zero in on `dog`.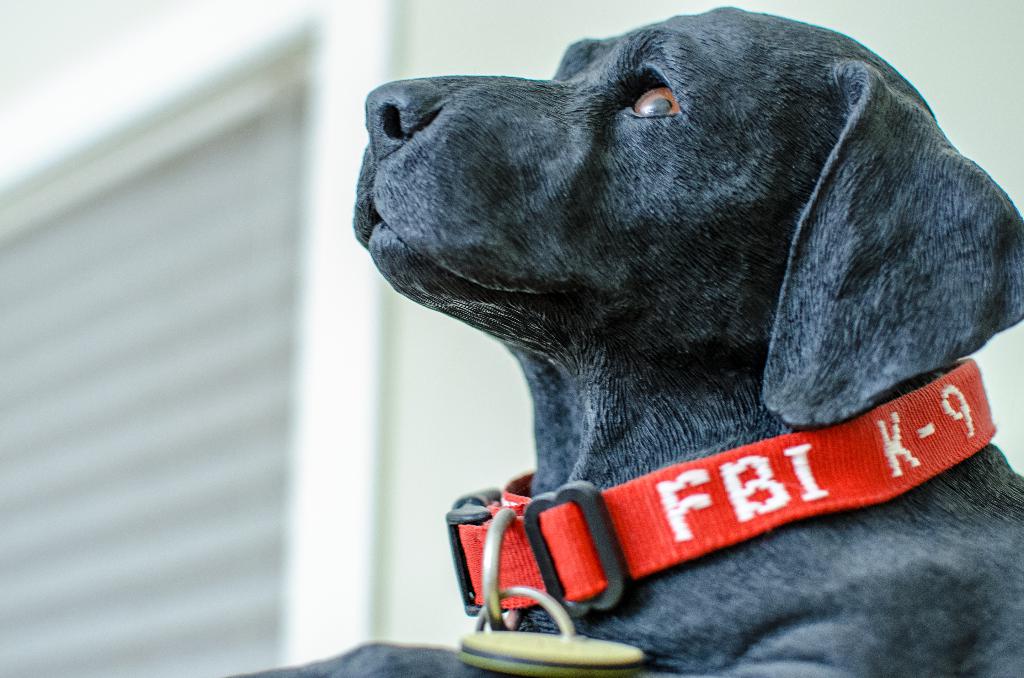
Zeroed in: bbox=[224, 0, 1023, 677].
